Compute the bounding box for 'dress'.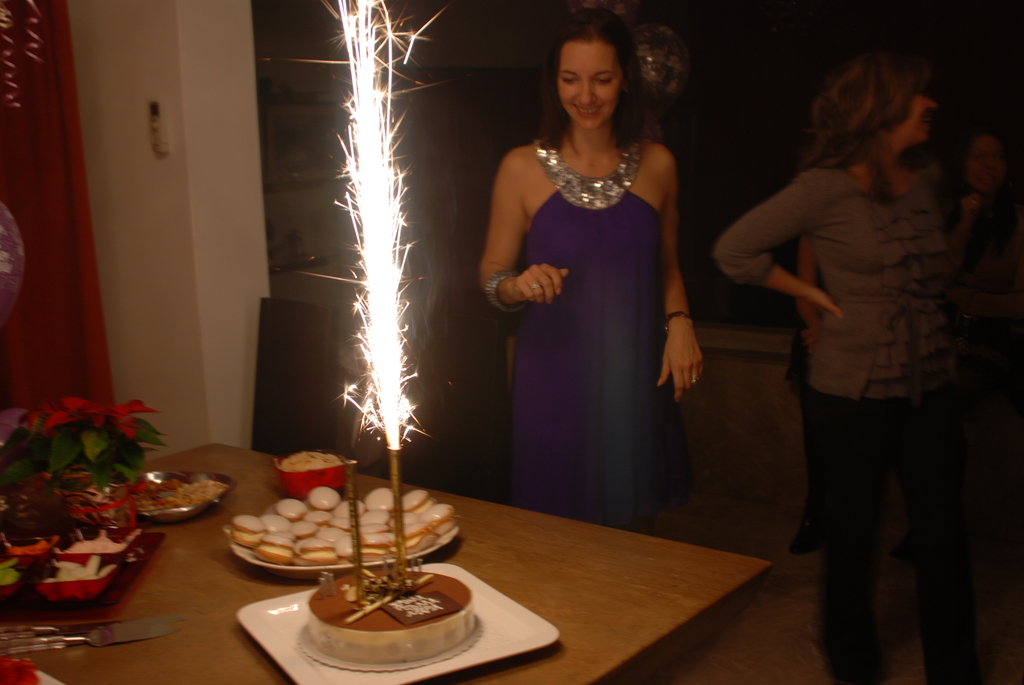
[490, 113, 672, 502].
